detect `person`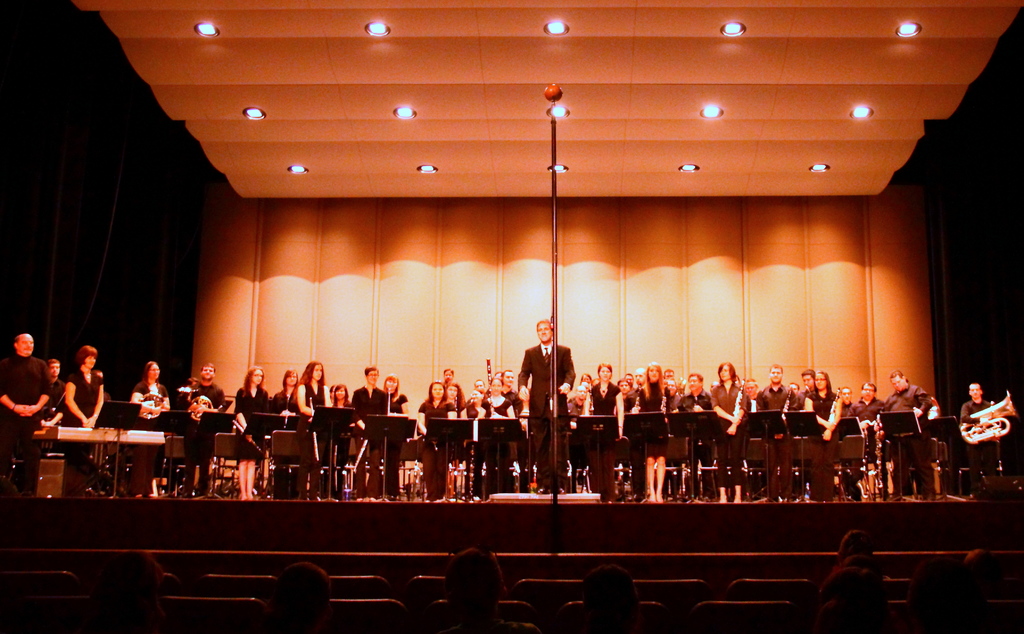
bbox=(883, 370, 930, 501)
